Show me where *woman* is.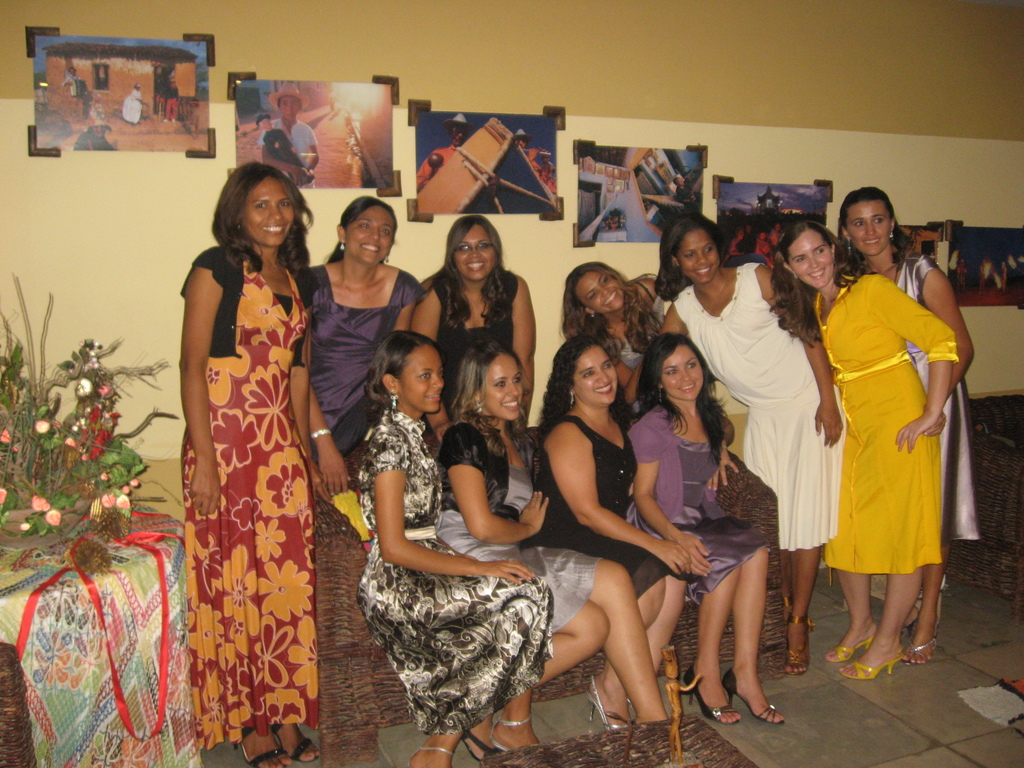
*woman* is at bbox=[412, 218, 531, 447].
